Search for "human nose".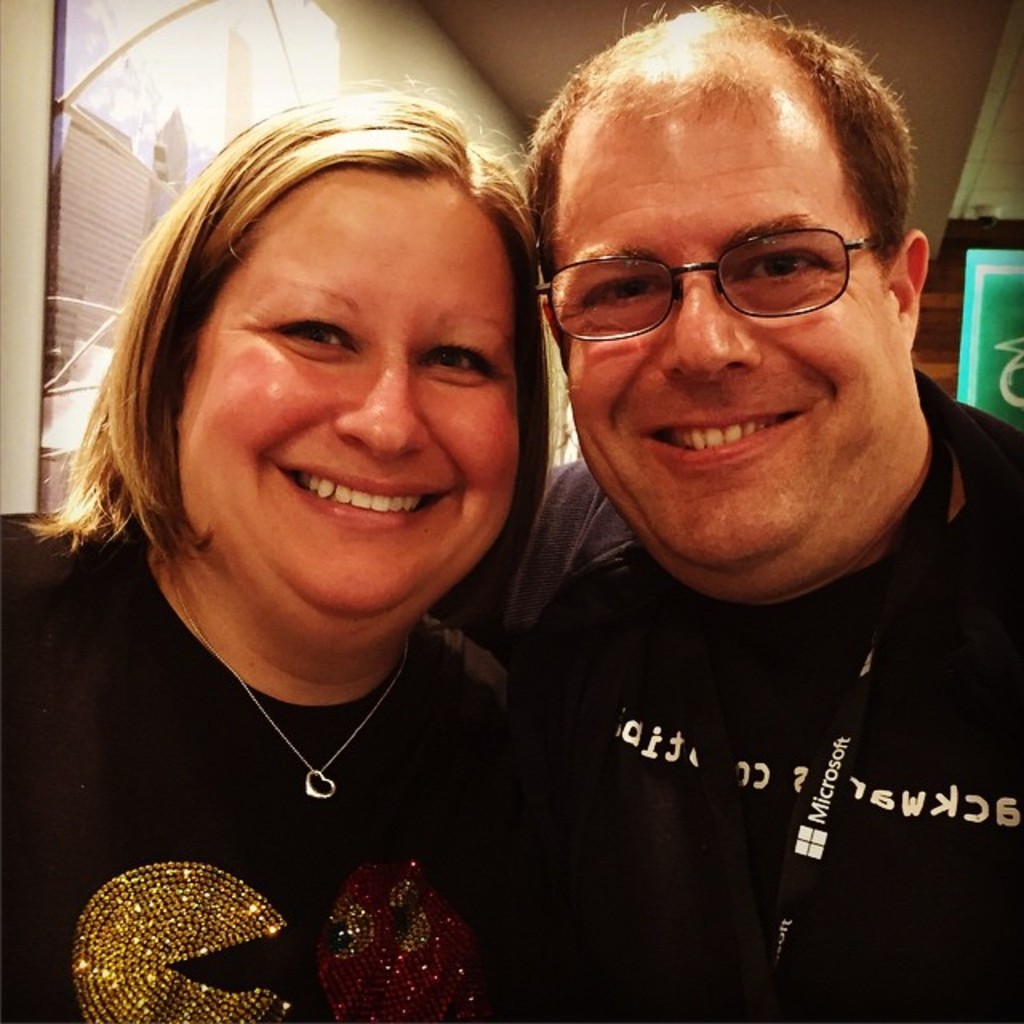
Found at box=[333, 355, 435, 461].
